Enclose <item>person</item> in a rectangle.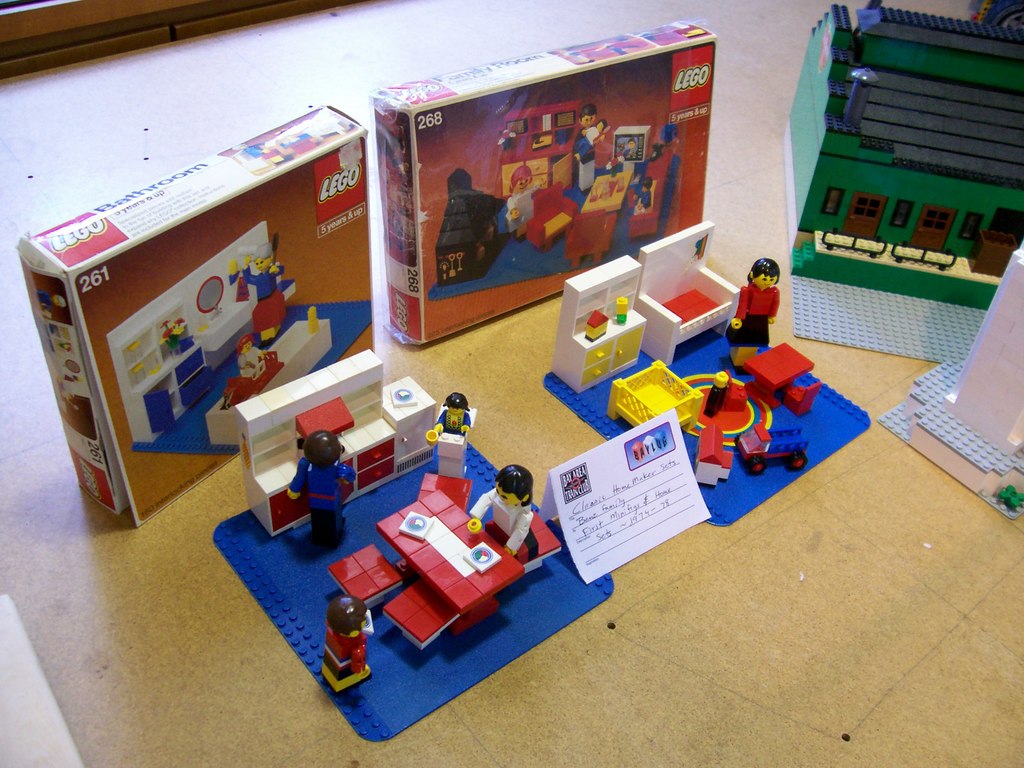
left=316, top=591, right=370, bottom=674.
